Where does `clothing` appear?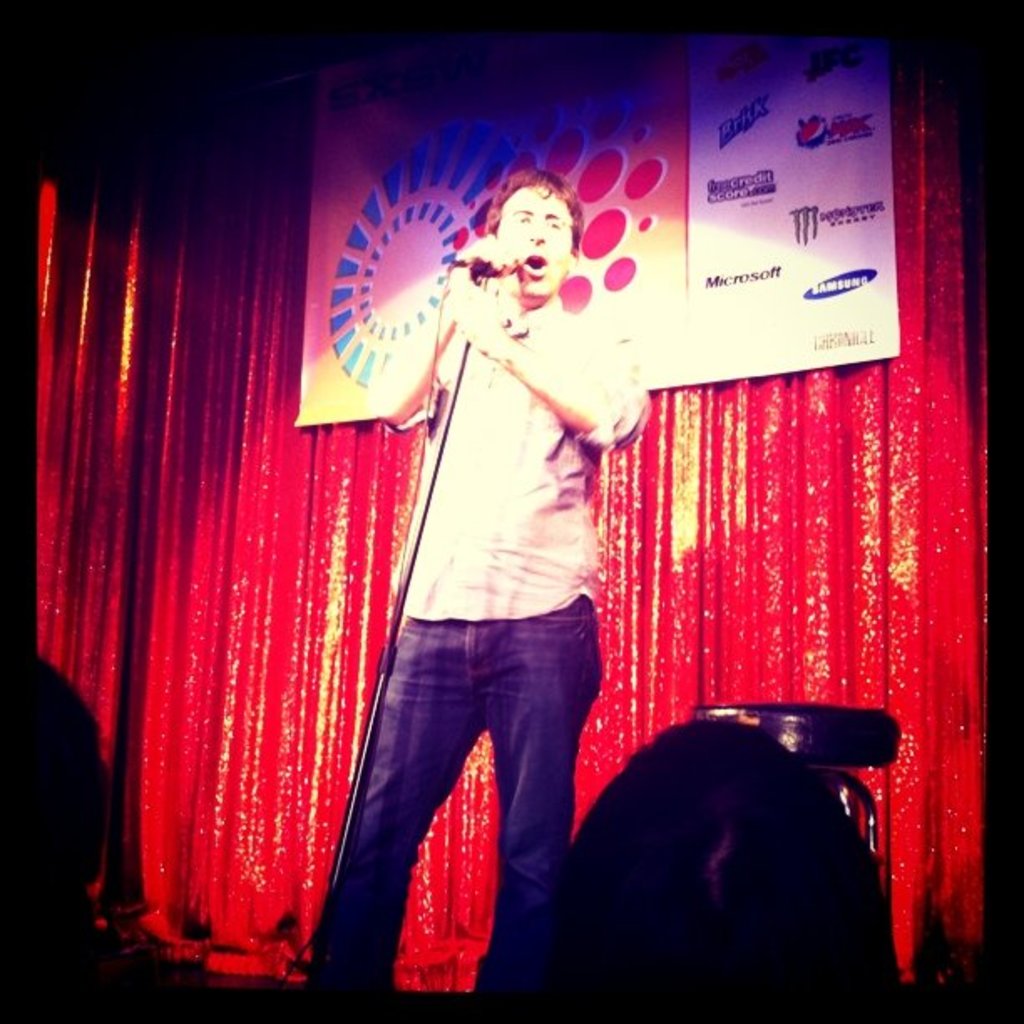
Appears at Rect(296, 306, 658, 1022).
